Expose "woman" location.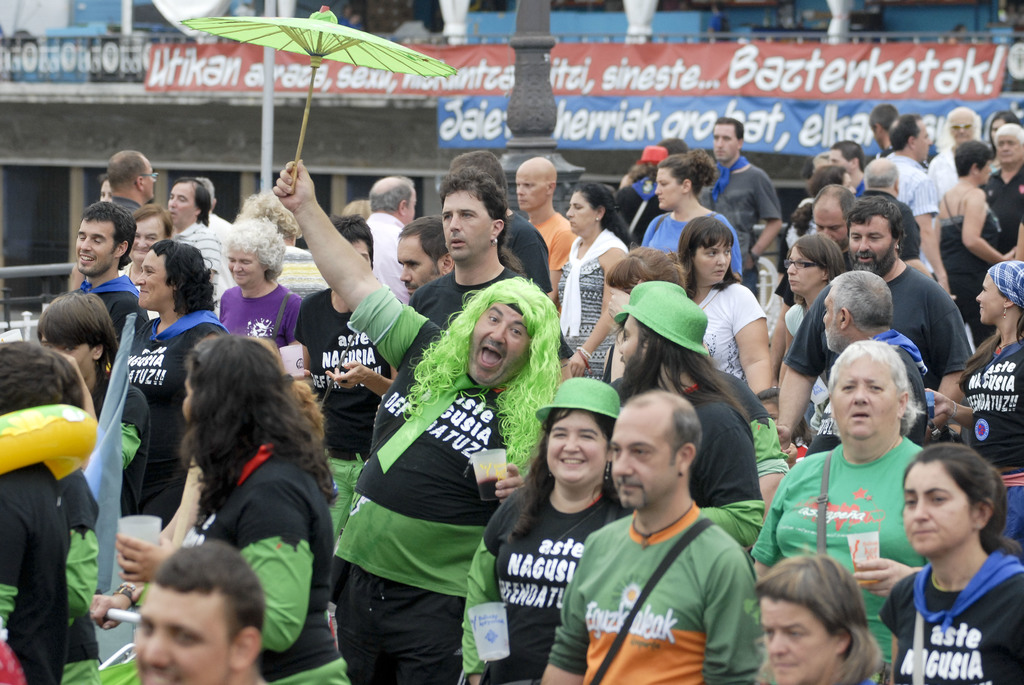
Exposed at detection(218, 217, 308, 348).
